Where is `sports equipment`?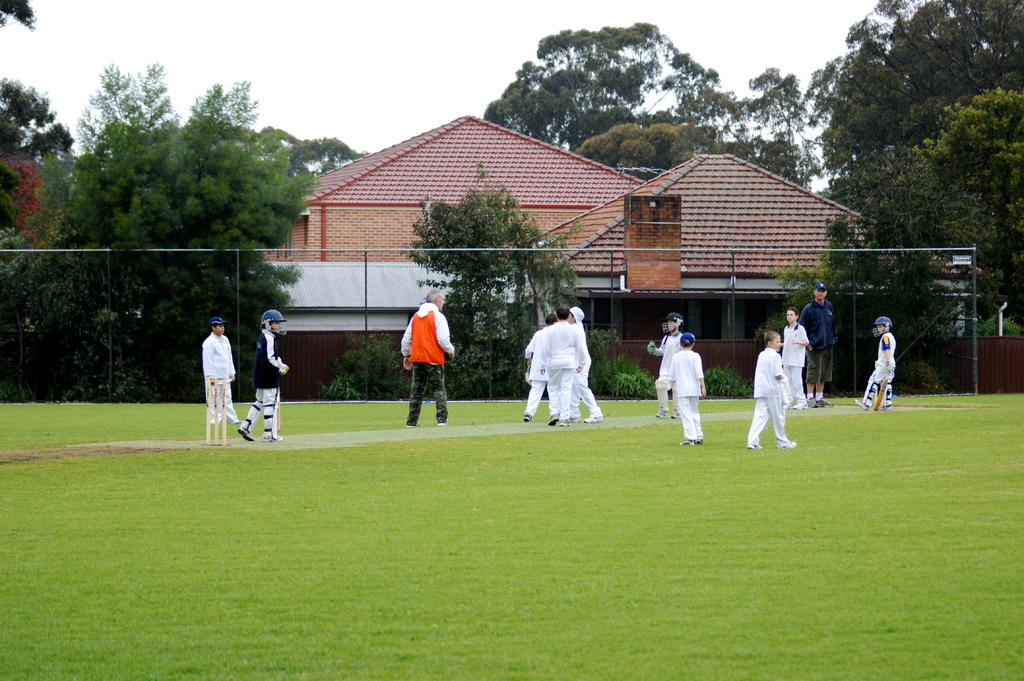
locate(863, 371, 876, 403).
